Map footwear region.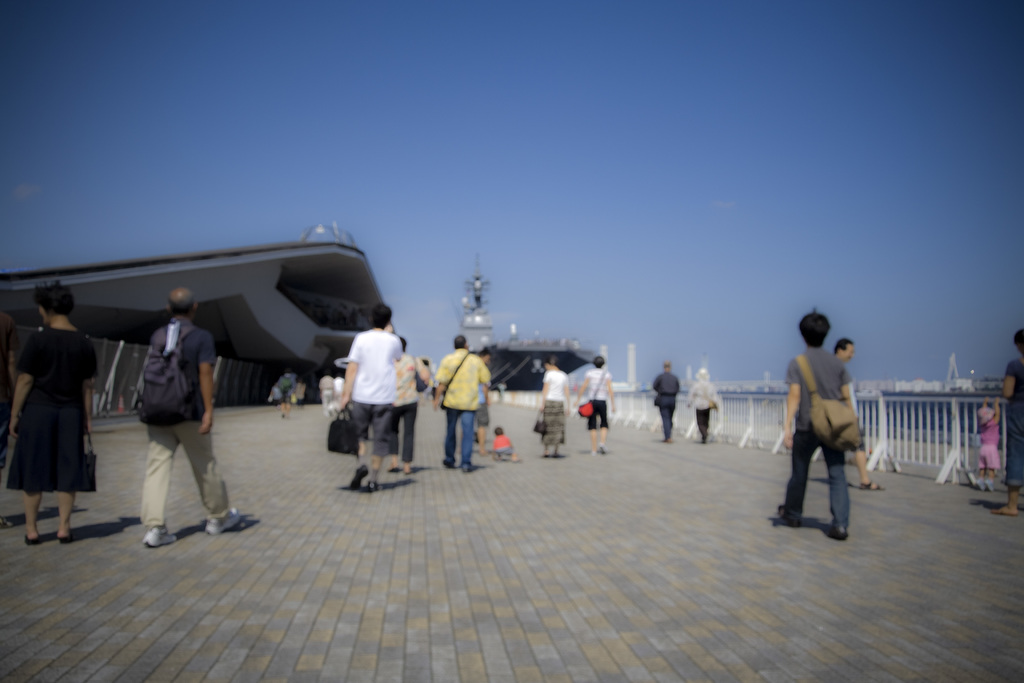
Mapped to [860,479,887,492].
